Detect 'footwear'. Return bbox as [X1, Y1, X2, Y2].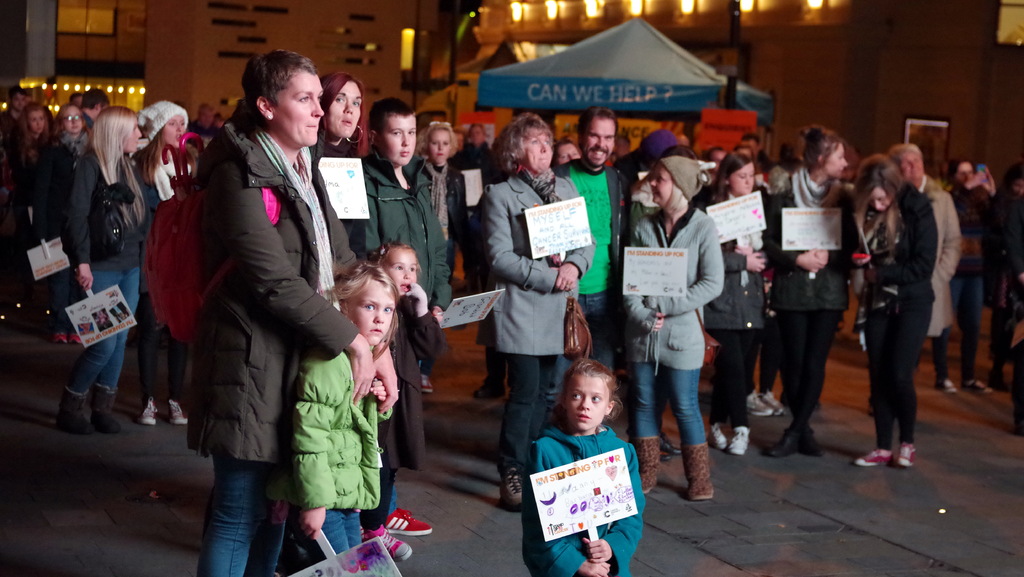
[806, 425, 826, 457].
